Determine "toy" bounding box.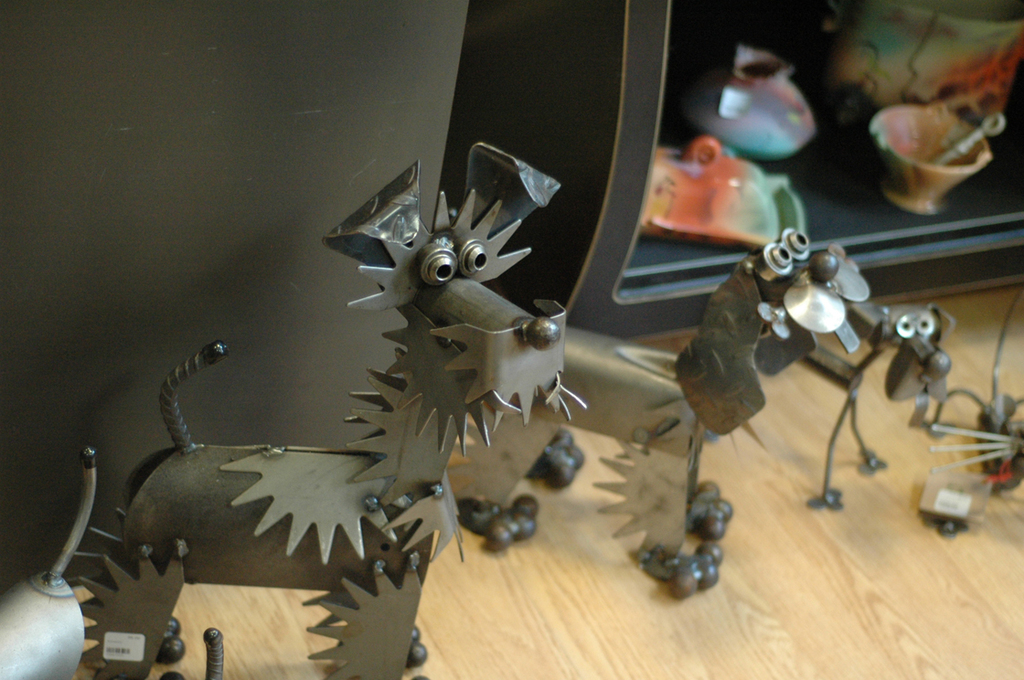
Determined: <region>748, 271, 967, 536</region>.
